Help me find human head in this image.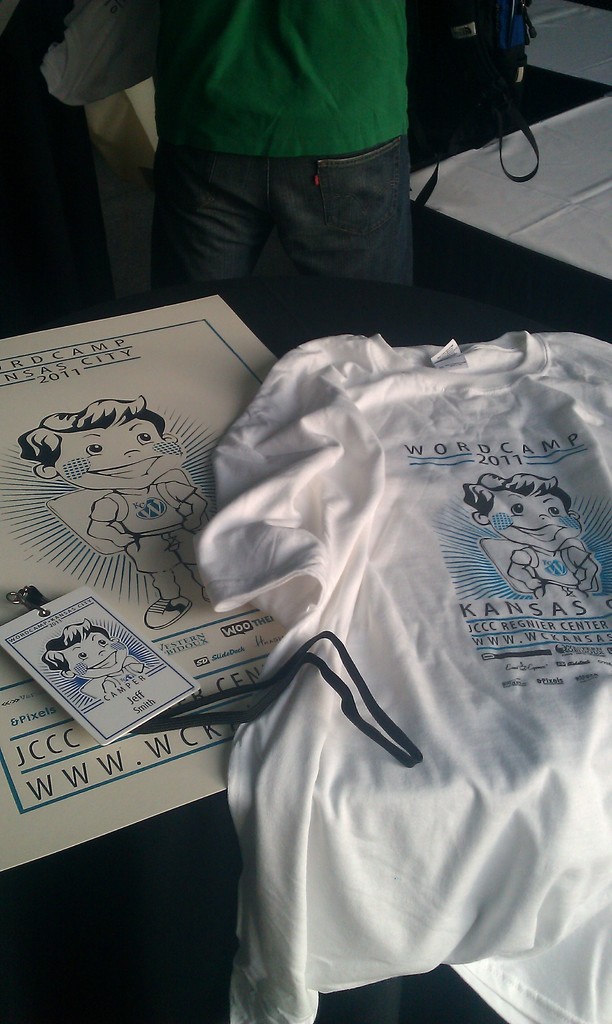
Found it: [469,472,575,541].
